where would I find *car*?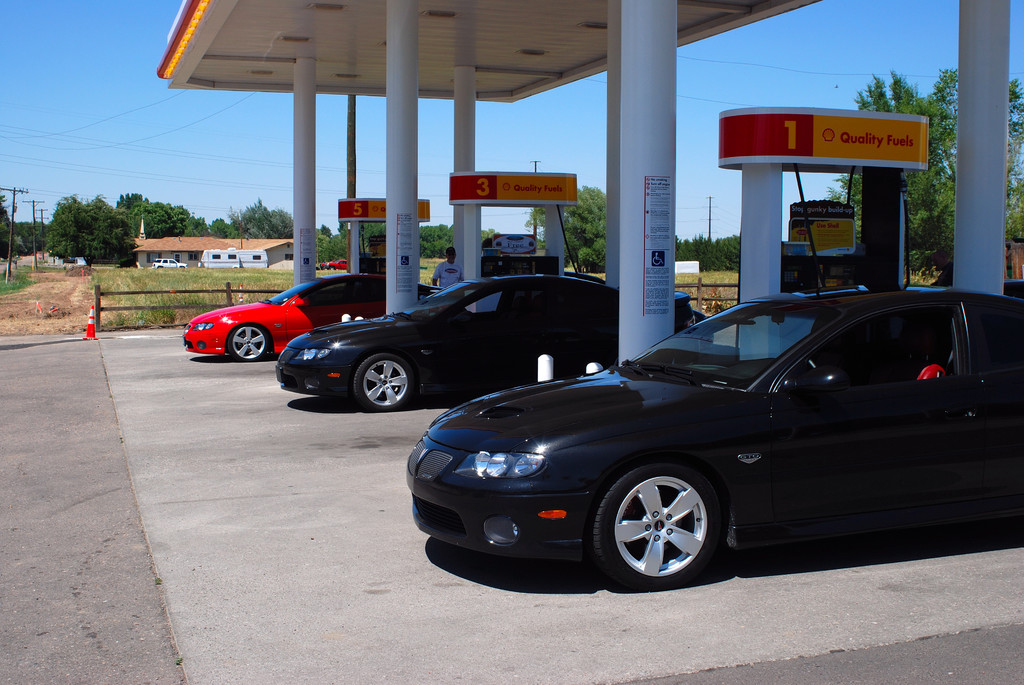
At rect(276, 267, 710, 414).
